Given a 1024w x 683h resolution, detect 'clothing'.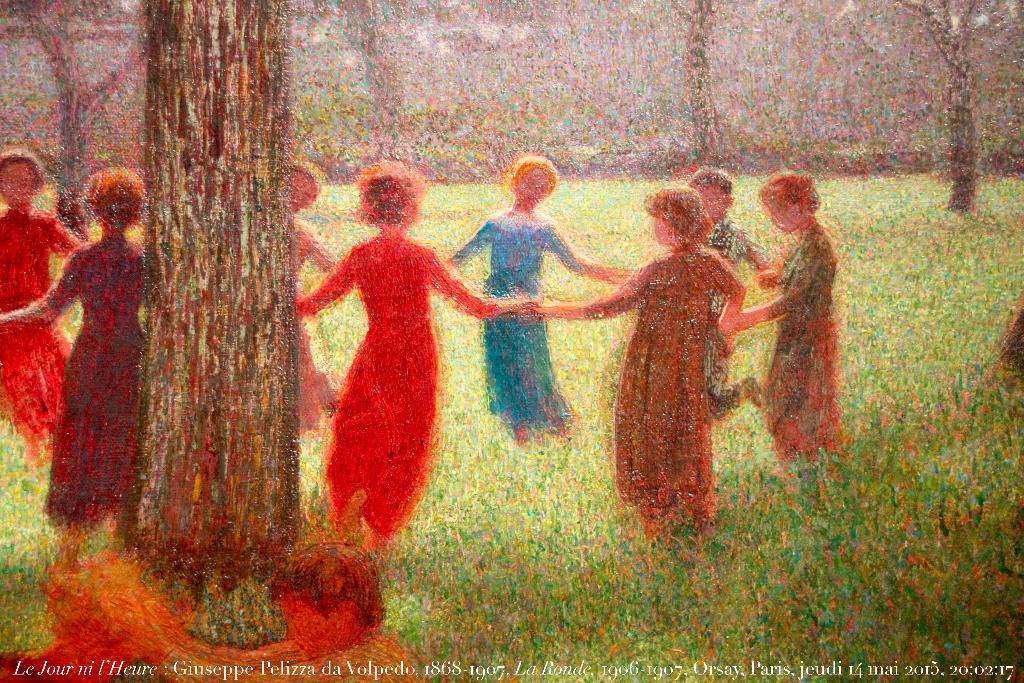
locate(610, 243, 735, 525).
